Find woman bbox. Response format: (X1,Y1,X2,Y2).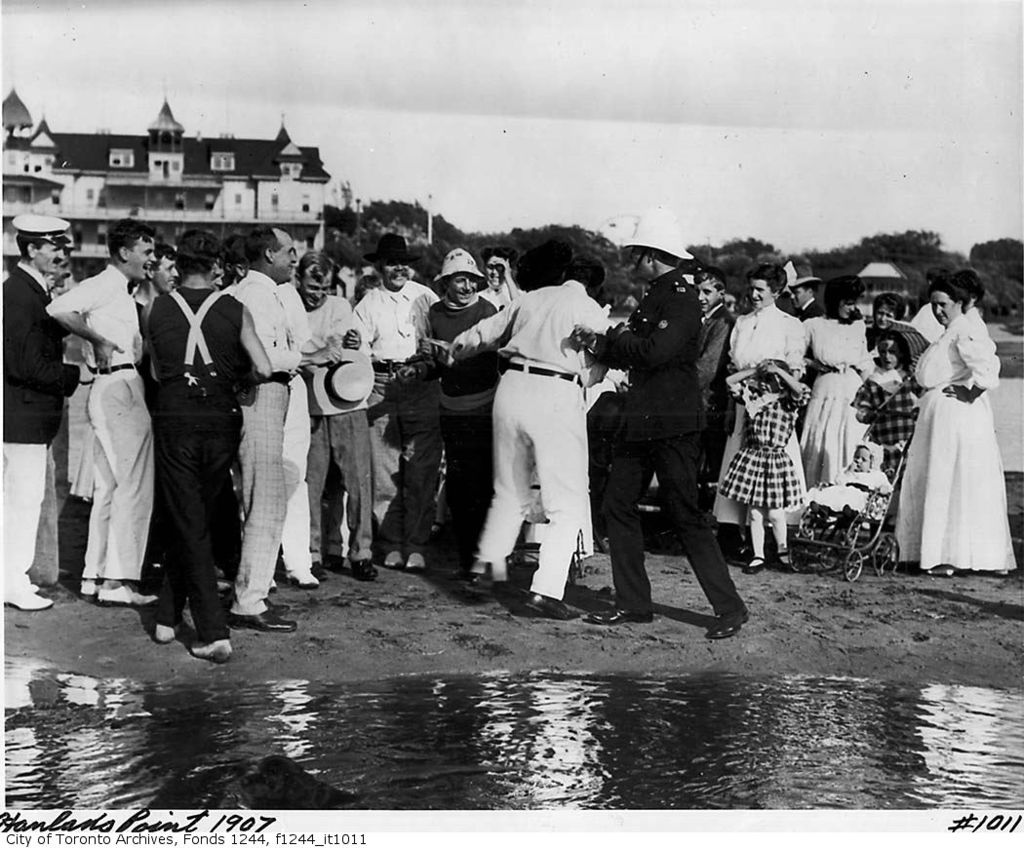
(901,269,1014,585).
